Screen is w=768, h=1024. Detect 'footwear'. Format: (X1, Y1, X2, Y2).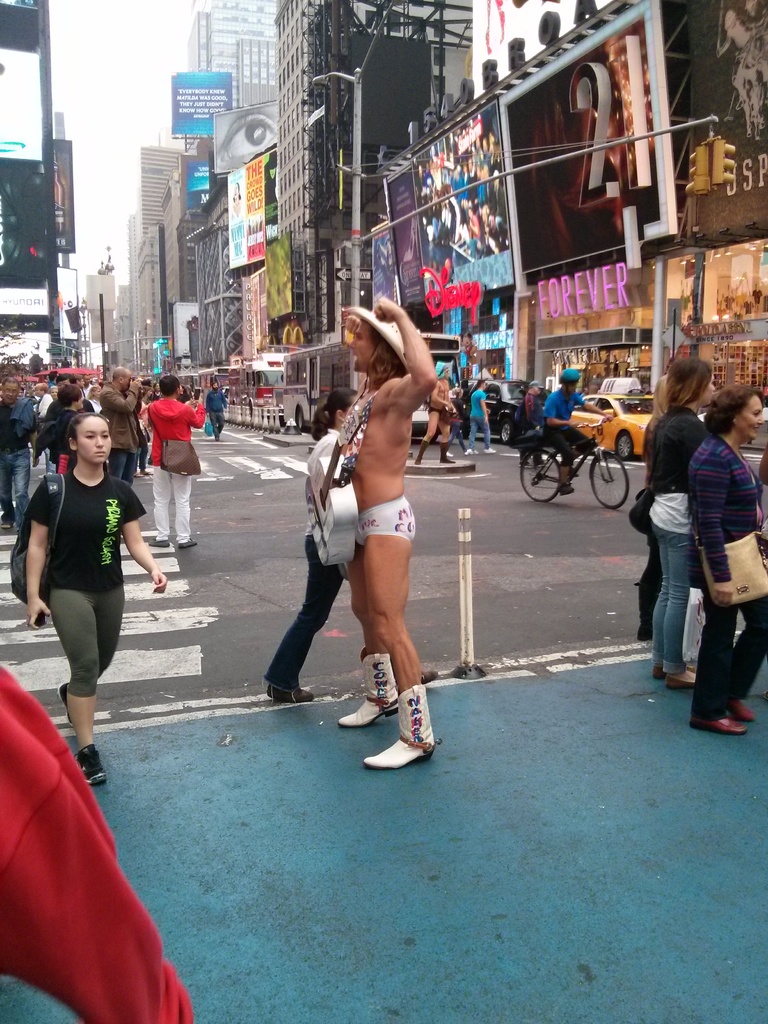
(694, 709, 750, 730).
